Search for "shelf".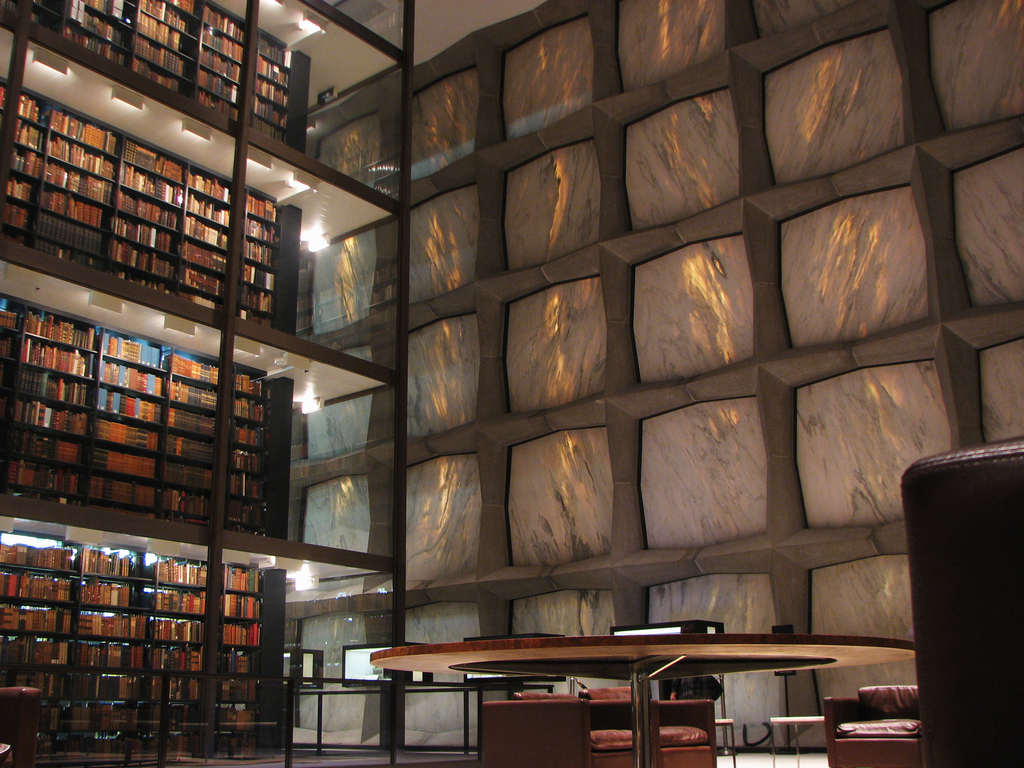
Found at [x1=117, y1=138, x2=183, y2=182].
